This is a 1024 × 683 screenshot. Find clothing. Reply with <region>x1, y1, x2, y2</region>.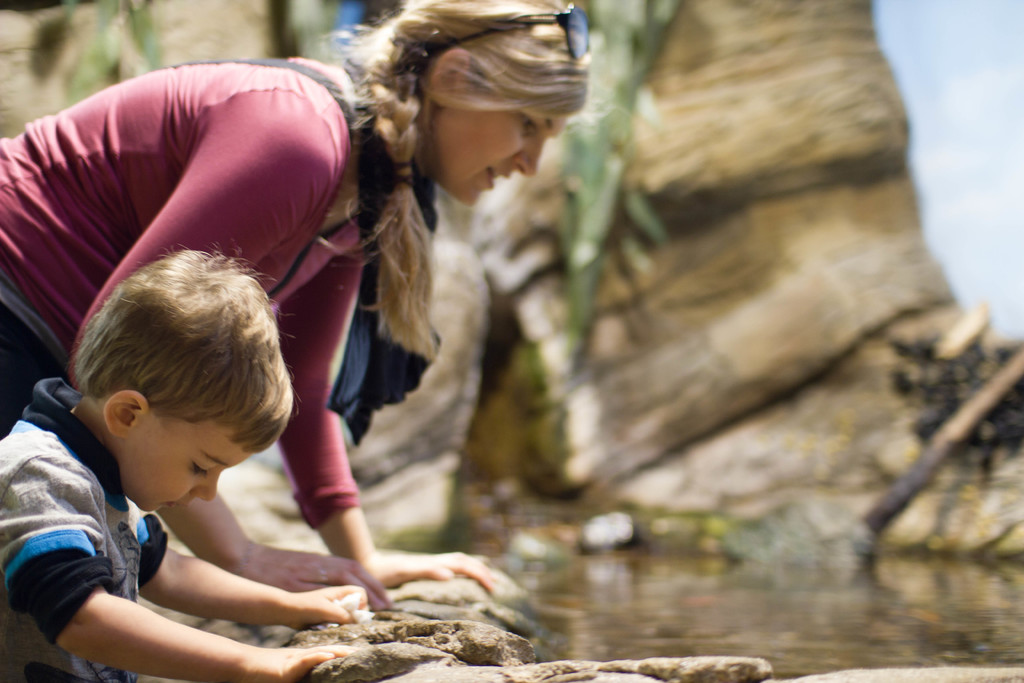
<region>2, 375, 170, 682</region>.
